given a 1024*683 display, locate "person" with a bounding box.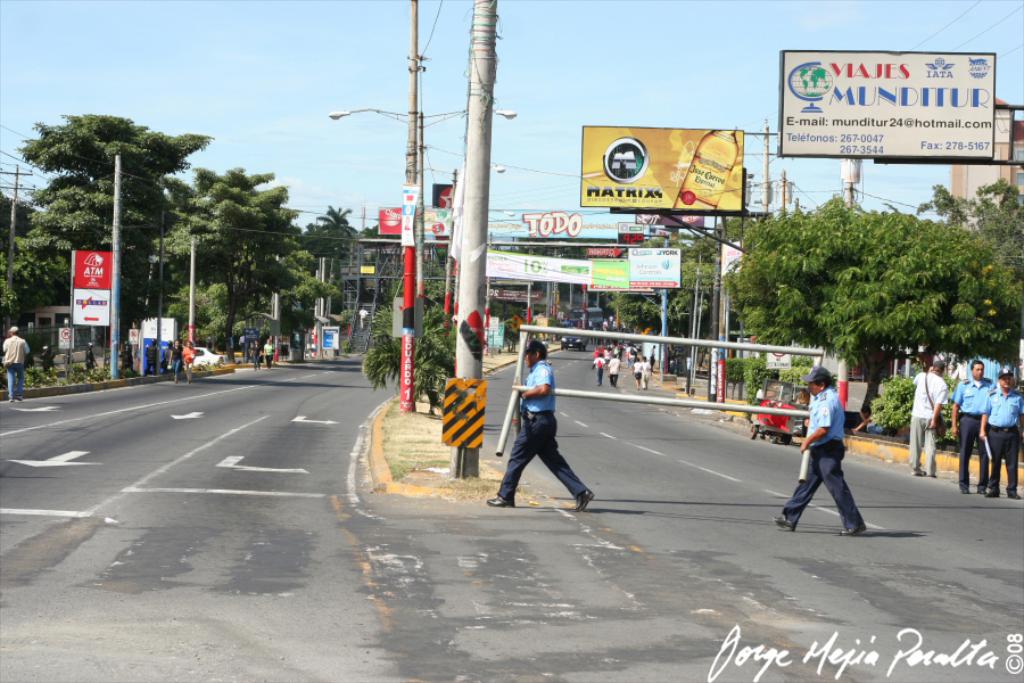
Located: 899 355 951 480.
